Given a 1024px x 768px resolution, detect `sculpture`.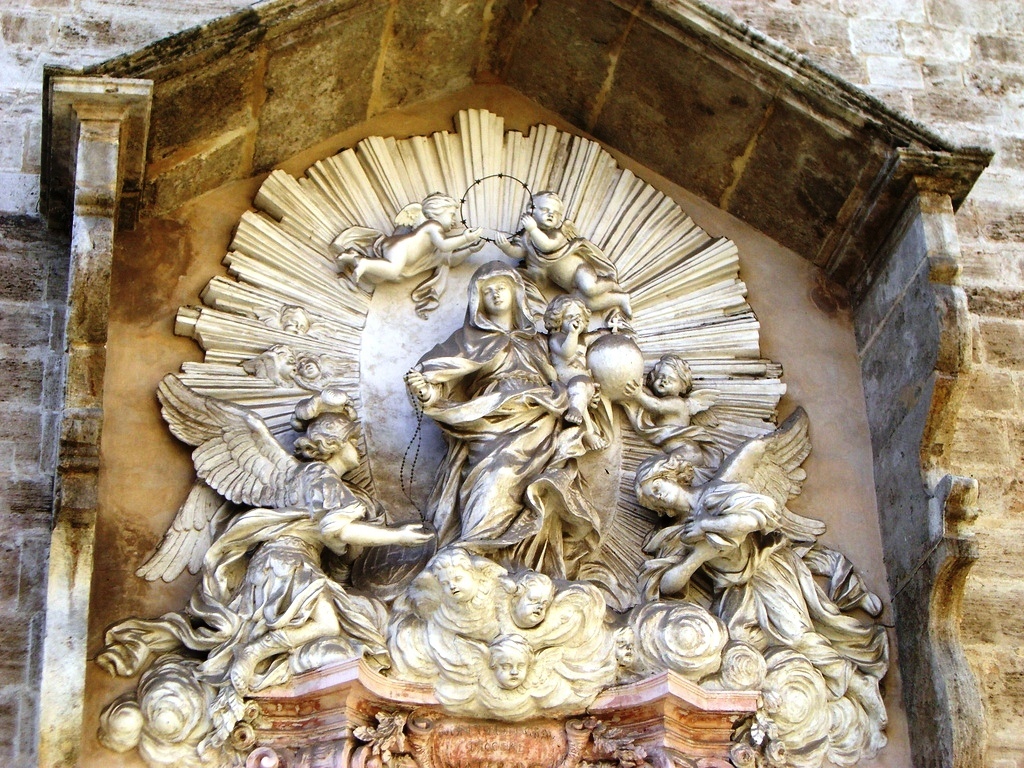
region(321, 186, 491, 286).
